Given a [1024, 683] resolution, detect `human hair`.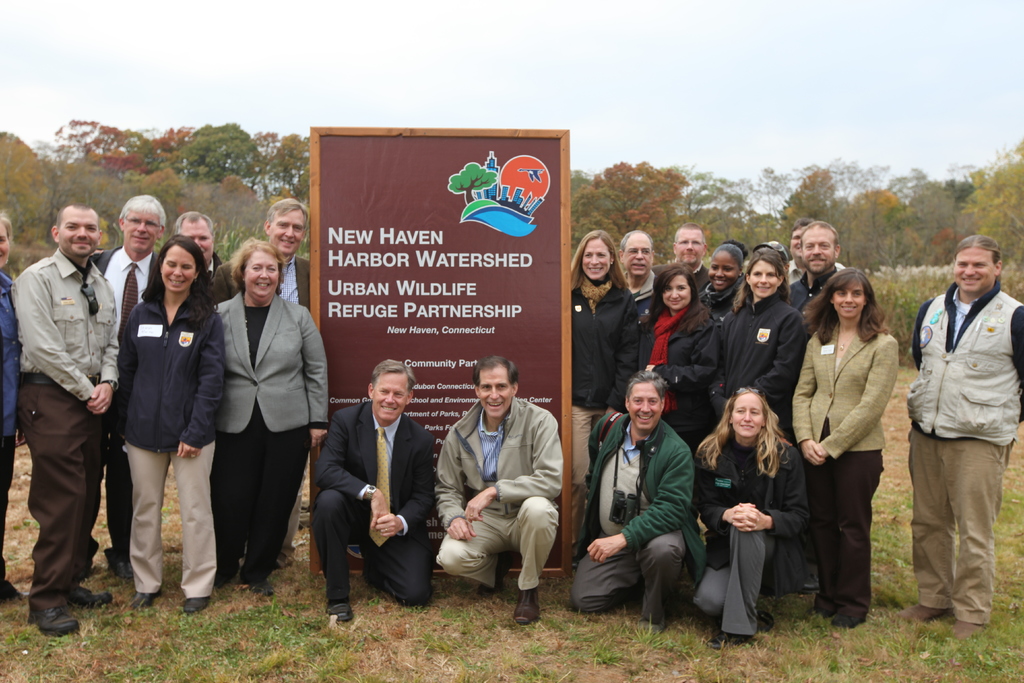
crop(696, 387, 791, 477).
